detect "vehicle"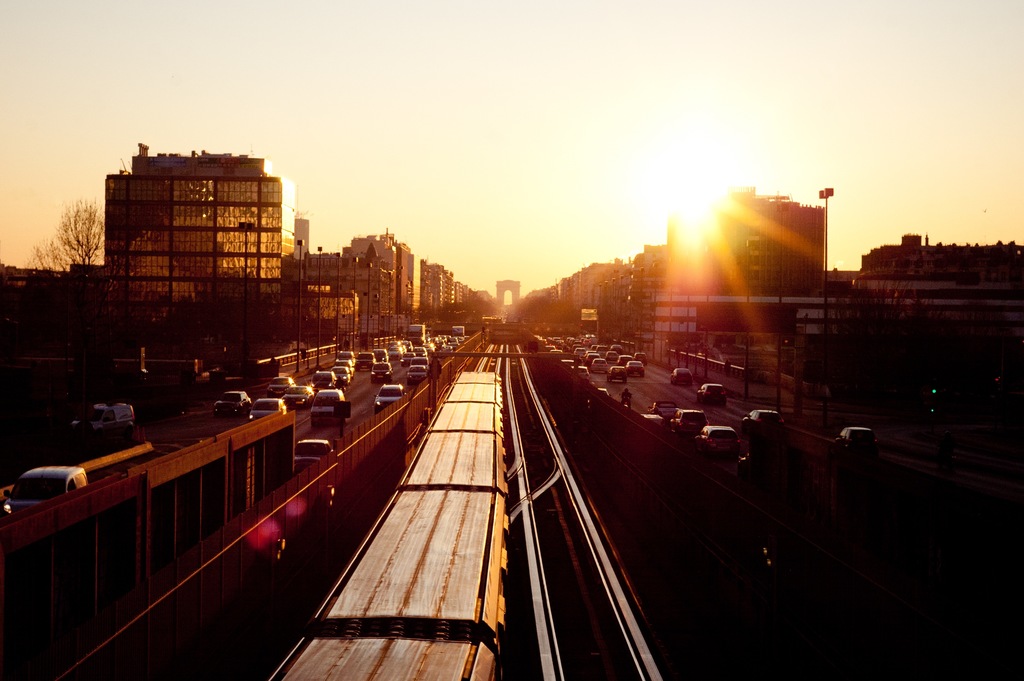
(left=407, top=361, right=429, bottom=382)
